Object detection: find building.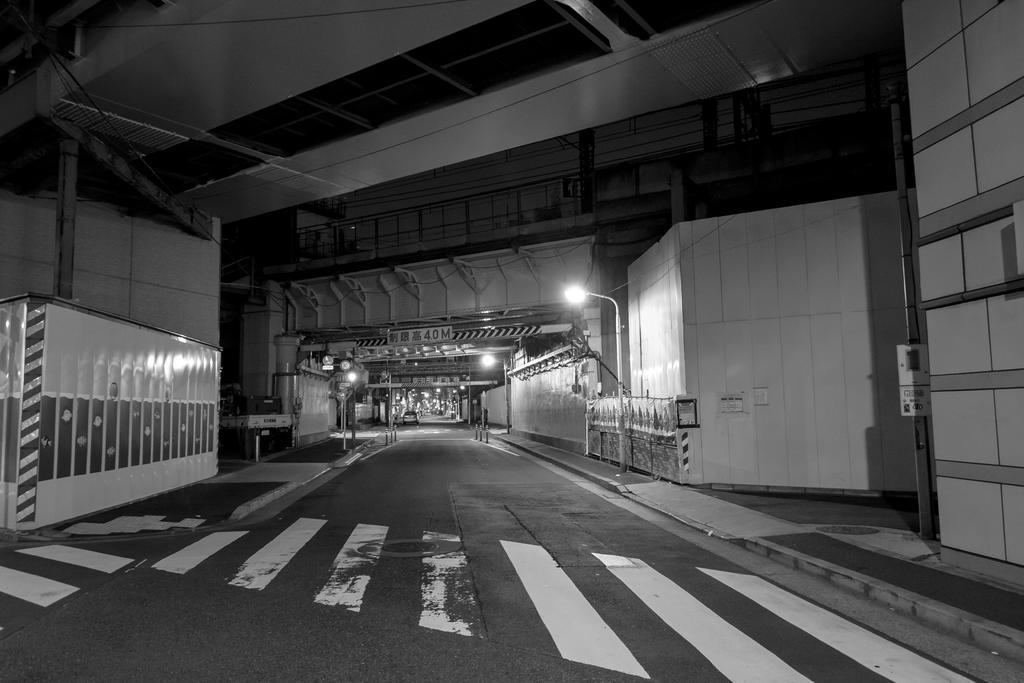
<box>0,0,1023,682</box>.
